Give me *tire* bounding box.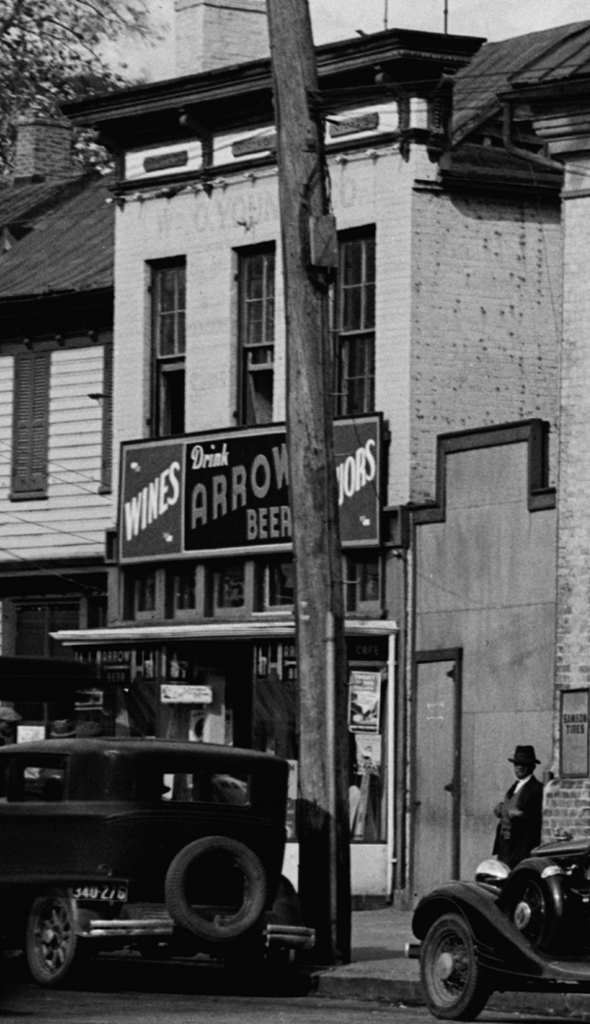
<box>165,836,264,939</box>.
